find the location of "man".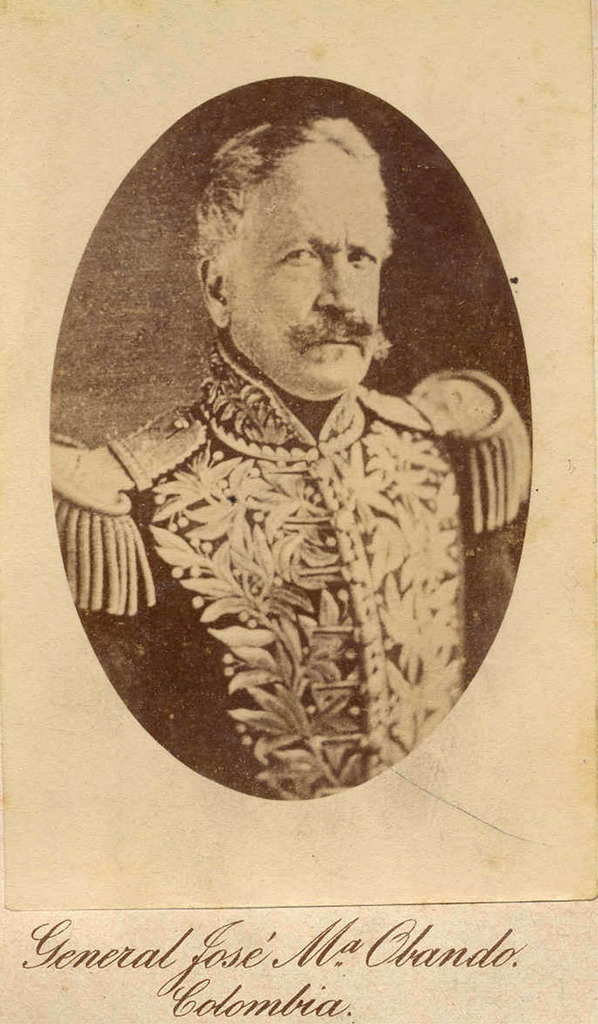
Location: (48,116,532,798).
